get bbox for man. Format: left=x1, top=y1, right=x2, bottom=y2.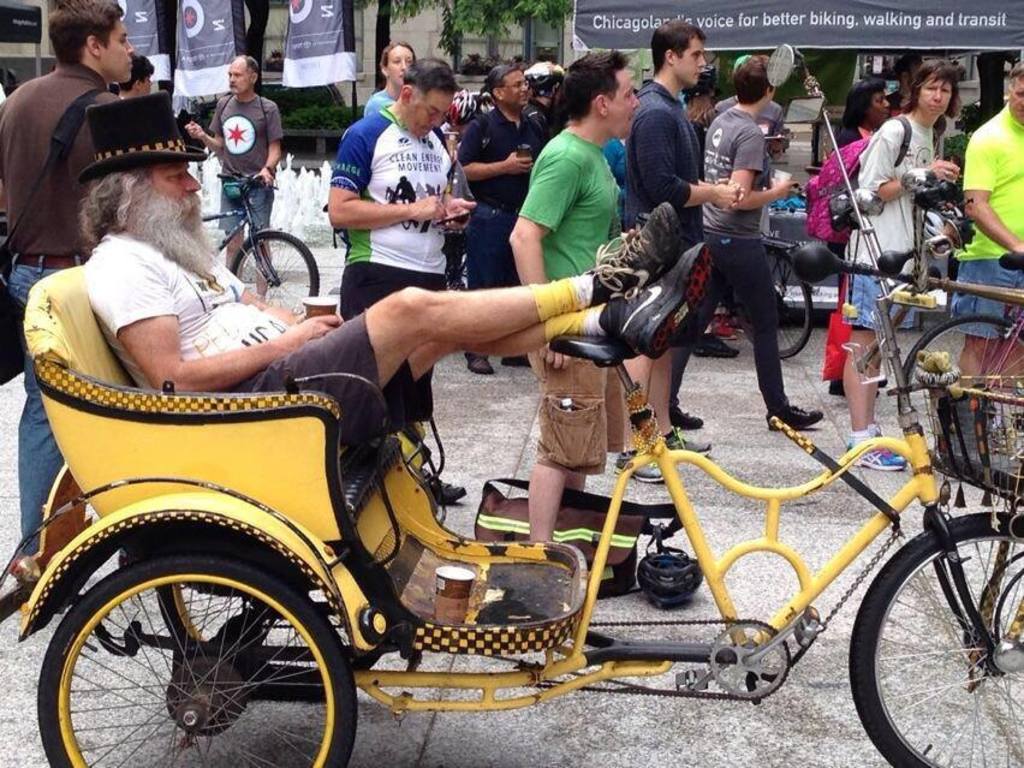
left=943, top=62, right=1023, bottom=405.
